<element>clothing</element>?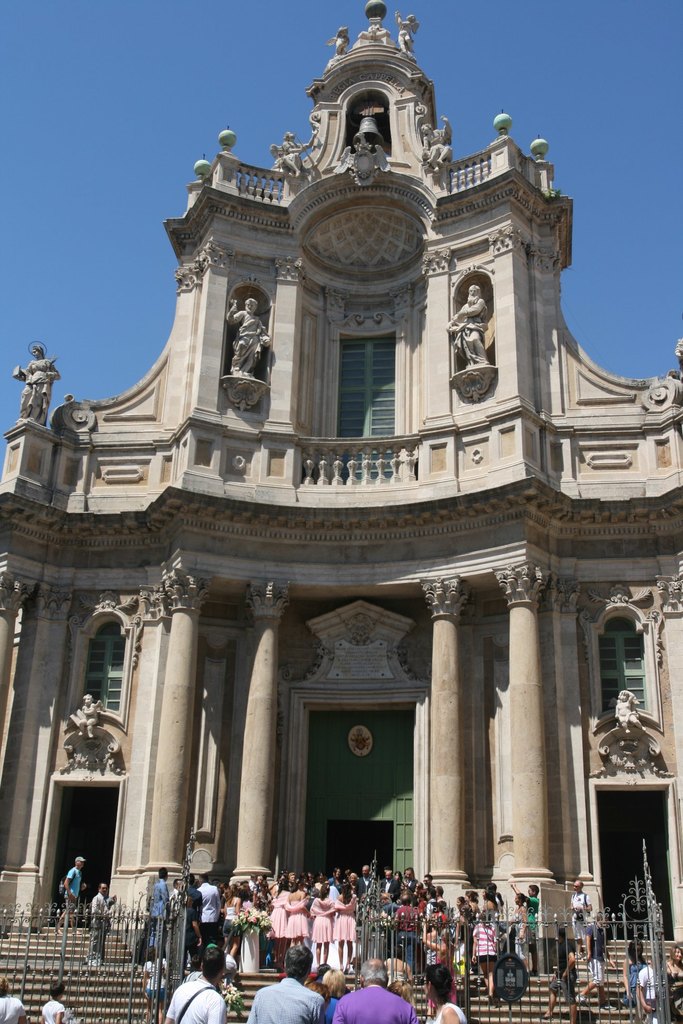
left=543, top=939, right=579, bottom=1004
